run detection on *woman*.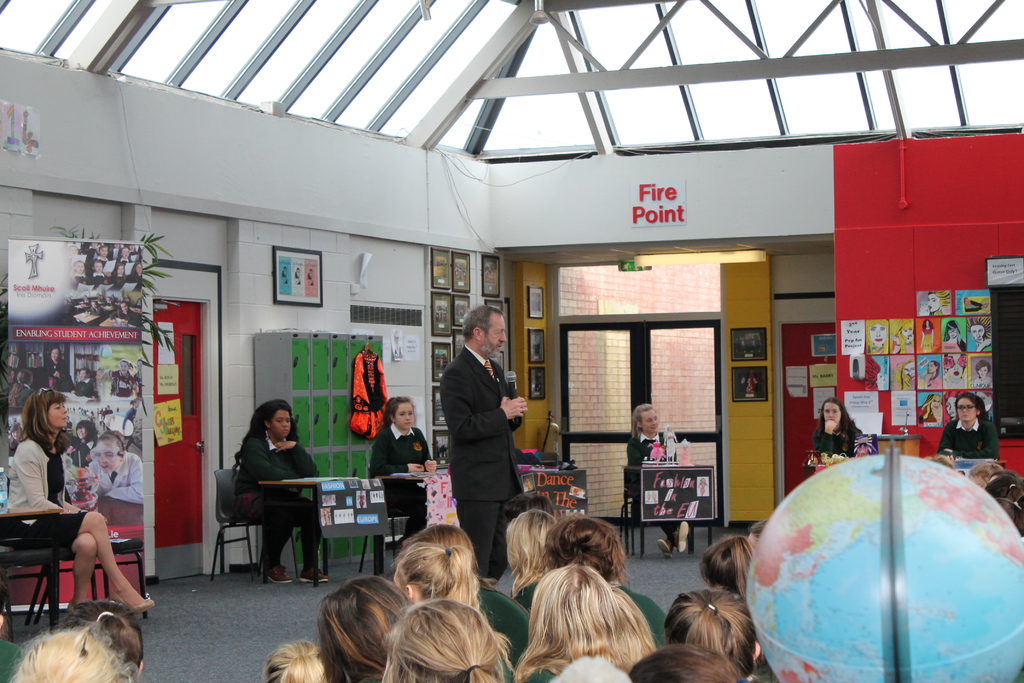
Result: 988 468 1023 503.
